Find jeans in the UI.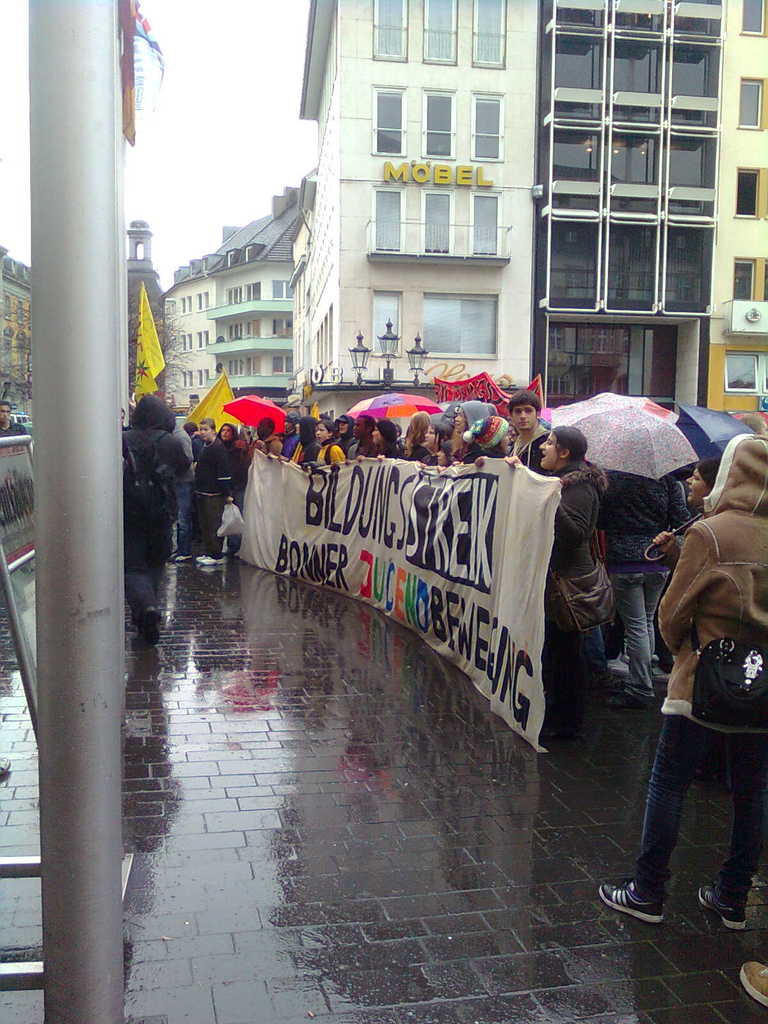
UI element at {"x1": 175, "y1": 483, "x2": 195, "y2": 557}.
